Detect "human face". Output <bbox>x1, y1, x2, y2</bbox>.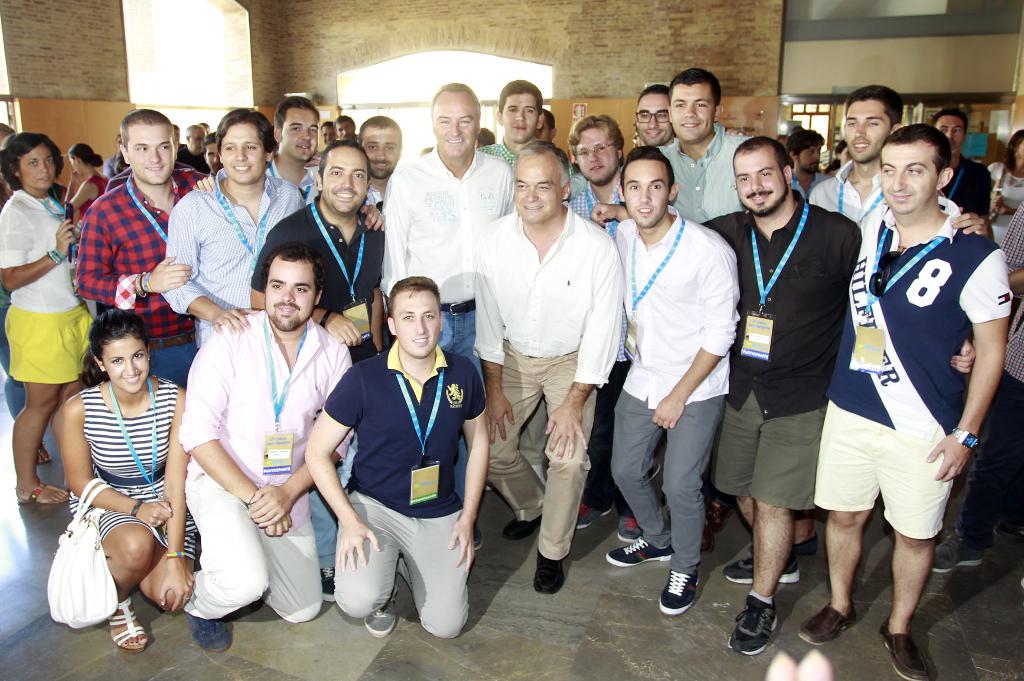
<bbox>20, 143, 51, 189</bbox>.
